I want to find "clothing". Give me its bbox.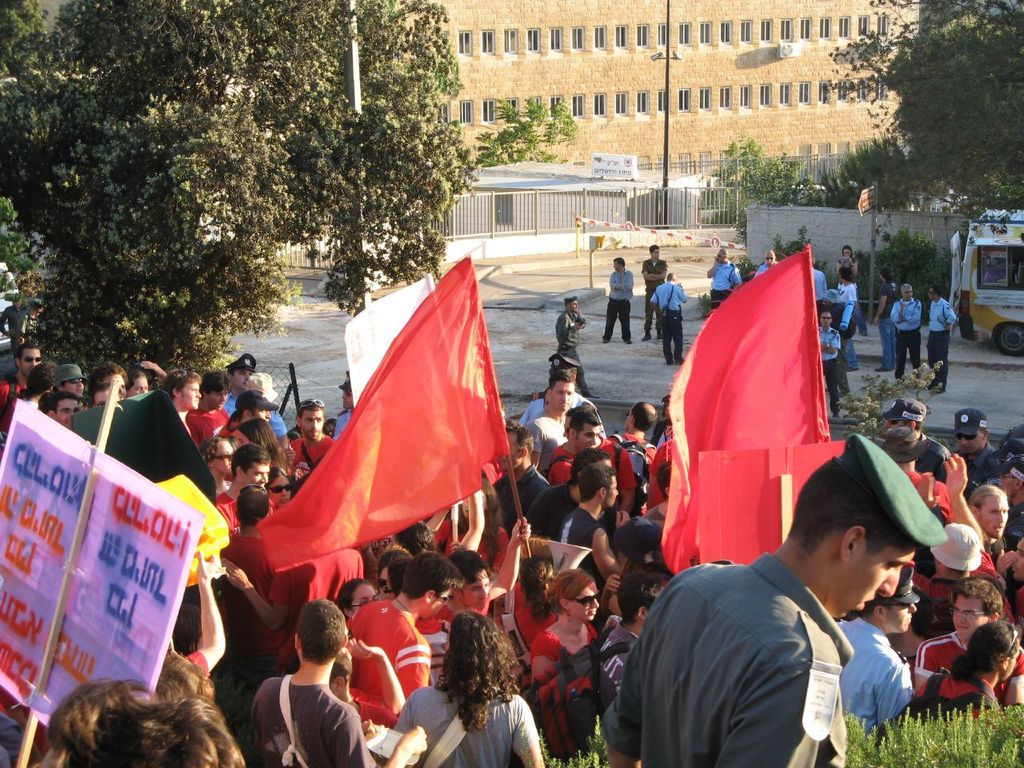
285/434/334/464.
